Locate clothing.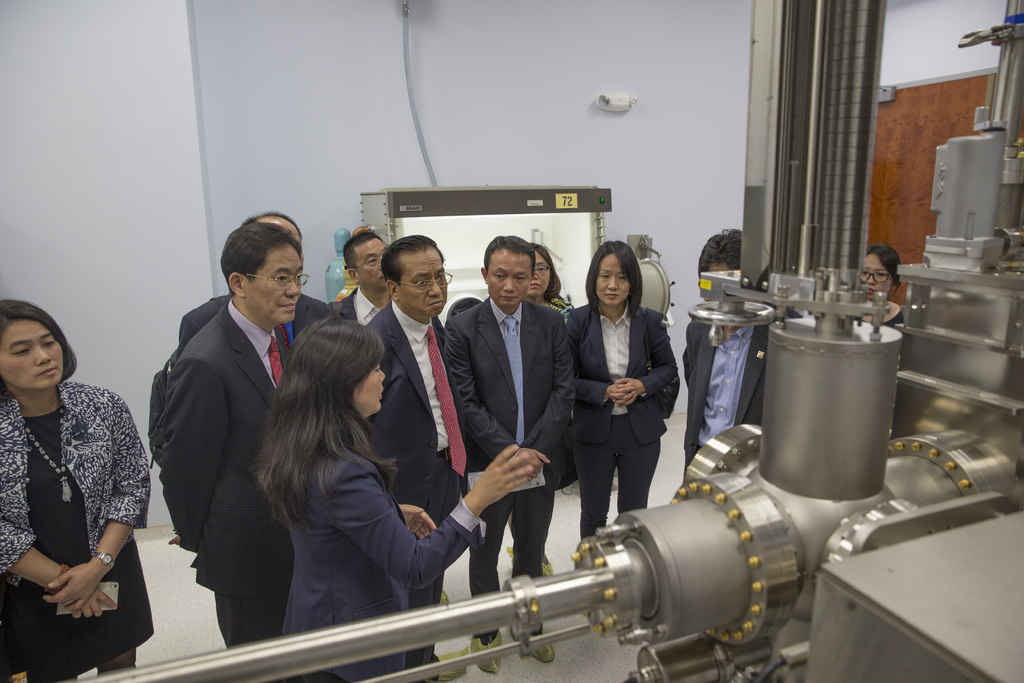
Bounding box: l=854, t=305, r=904, b=329.
